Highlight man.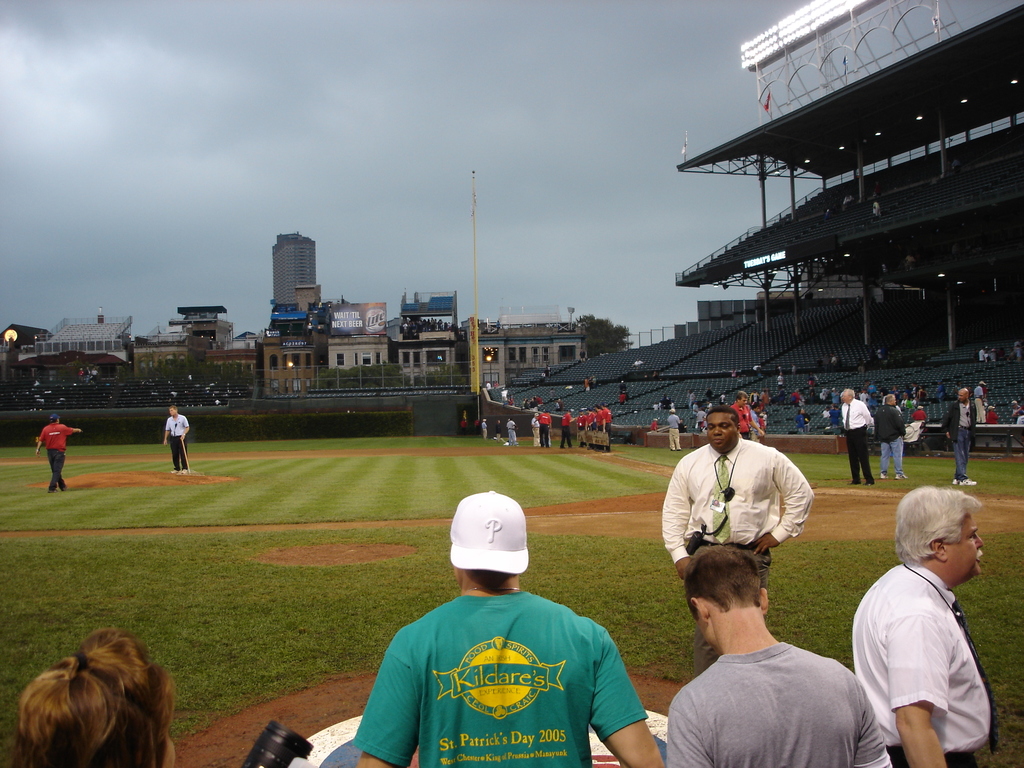
Highlighted region: 534 409 556 450.
